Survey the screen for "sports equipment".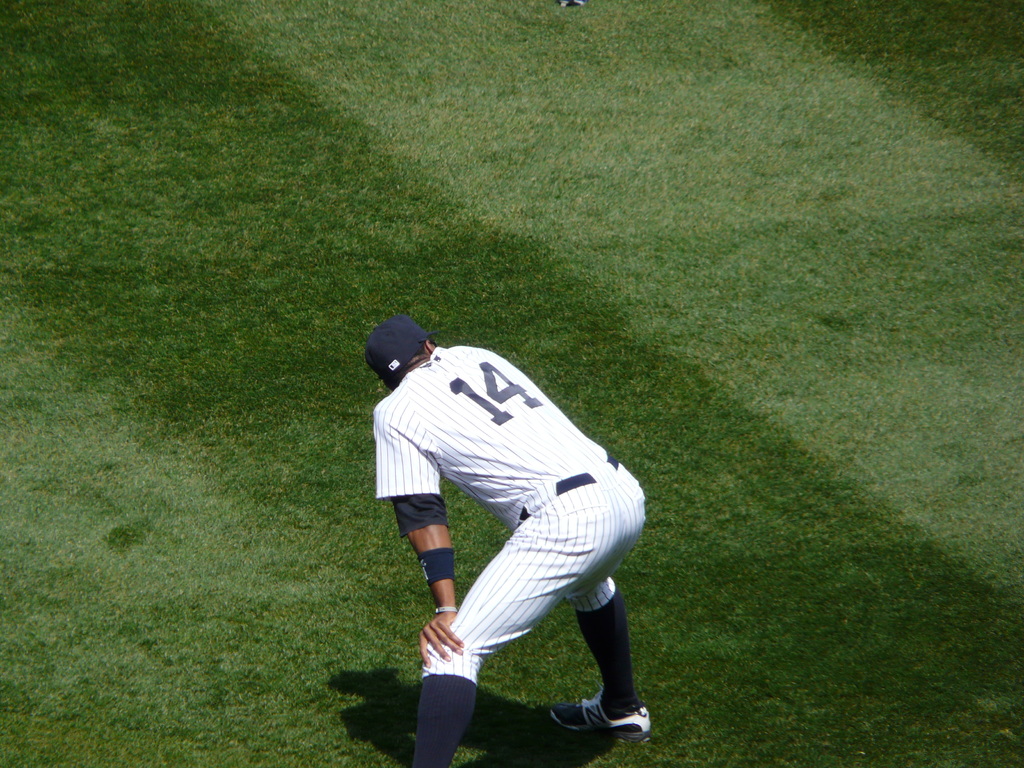
Survey found: locate(546, 689, 652, 746).
